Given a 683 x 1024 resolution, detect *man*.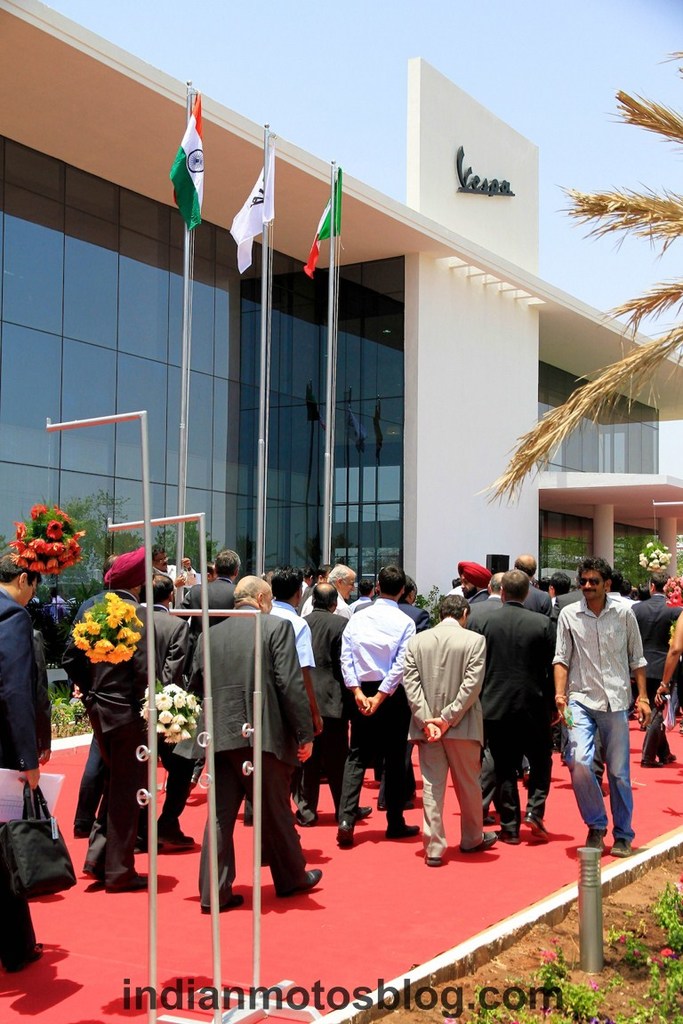
{"left": 0, "top": 558, "right": 46, "bottom": 970}.
